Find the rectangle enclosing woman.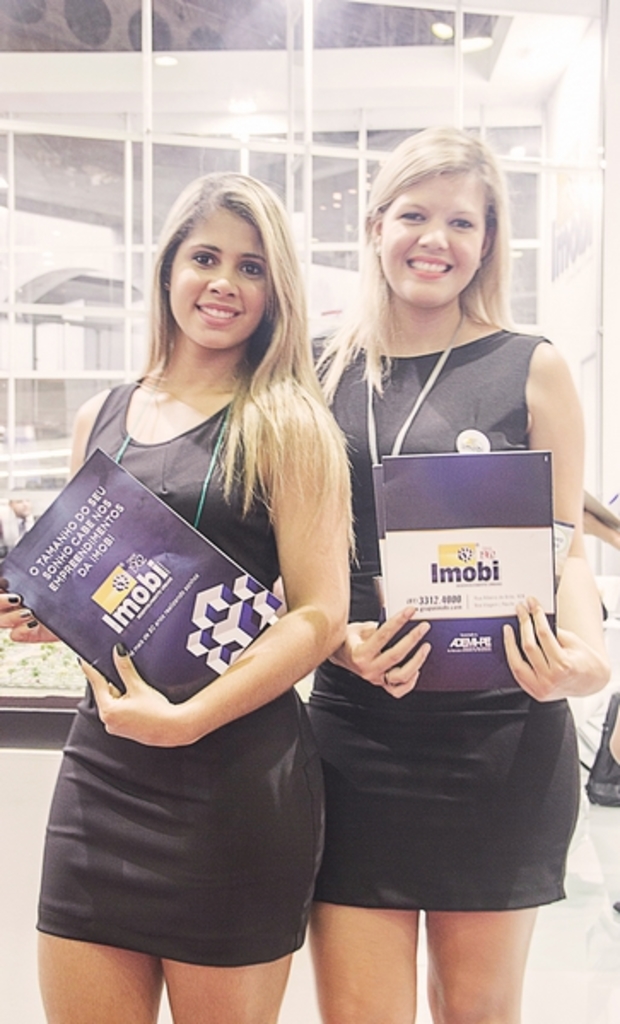
<region>306, 113, 611, 1022</region>.
